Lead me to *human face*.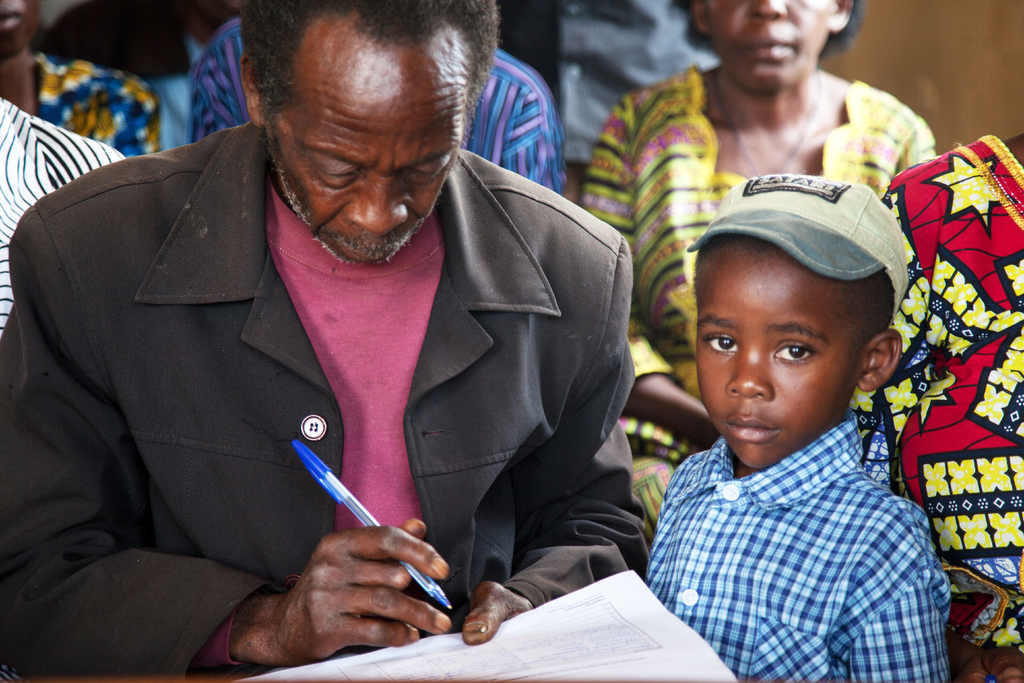
Lead to 709, 0, 833, 90.
